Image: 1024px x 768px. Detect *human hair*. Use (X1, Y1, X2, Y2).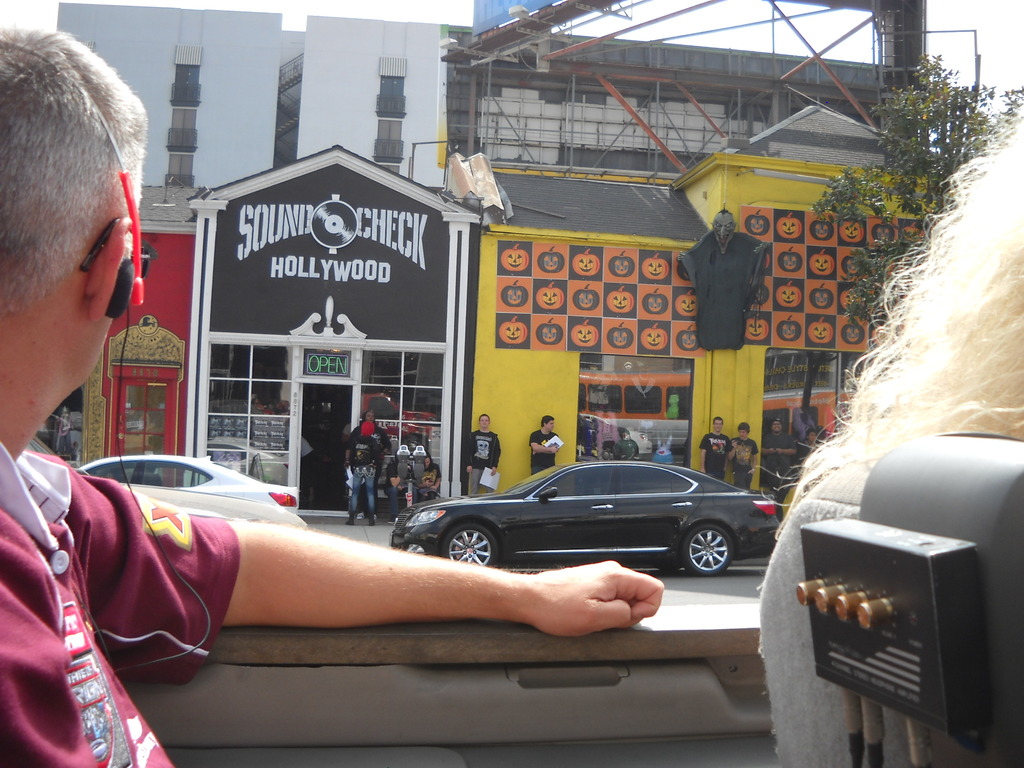
(739, 422, 753, 434).
